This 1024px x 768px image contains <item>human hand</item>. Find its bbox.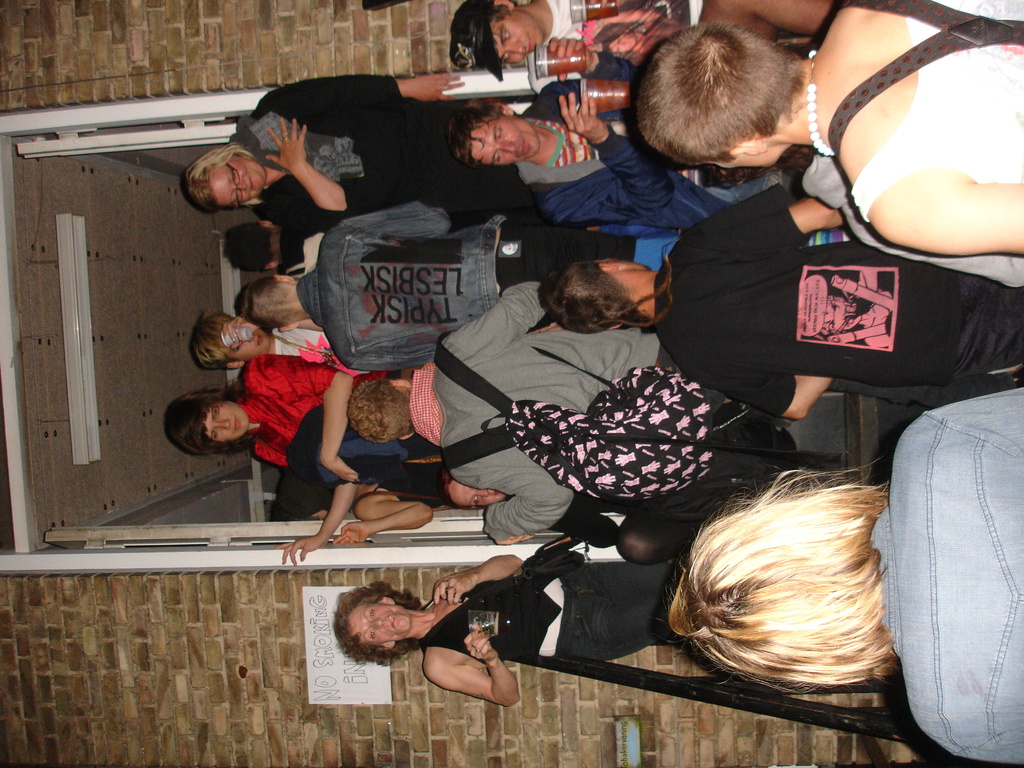
(left=493, top=537, right=535, bottom=543).
